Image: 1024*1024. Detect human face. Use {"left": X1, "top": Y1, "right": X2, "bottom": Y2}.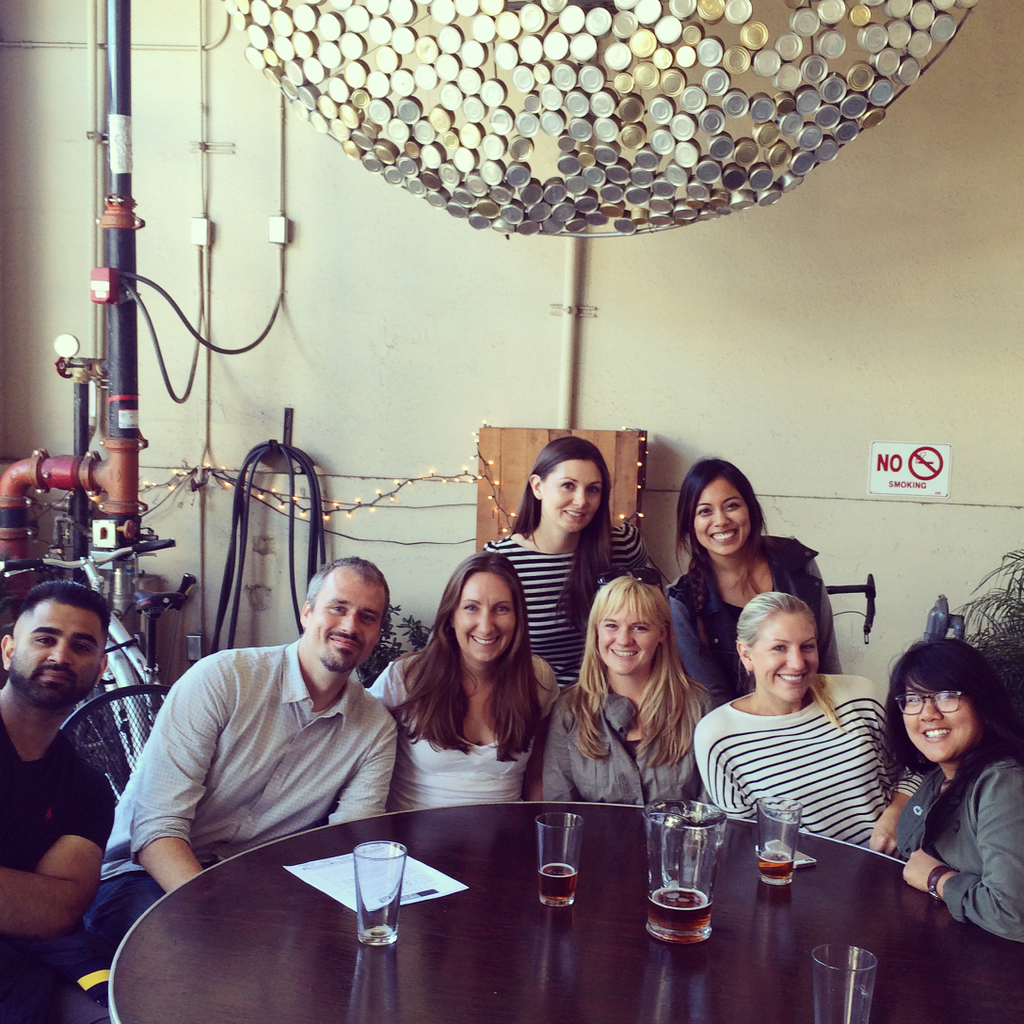
{"left": 755, "top": 618, "right": 818, "bottom": 703}.
